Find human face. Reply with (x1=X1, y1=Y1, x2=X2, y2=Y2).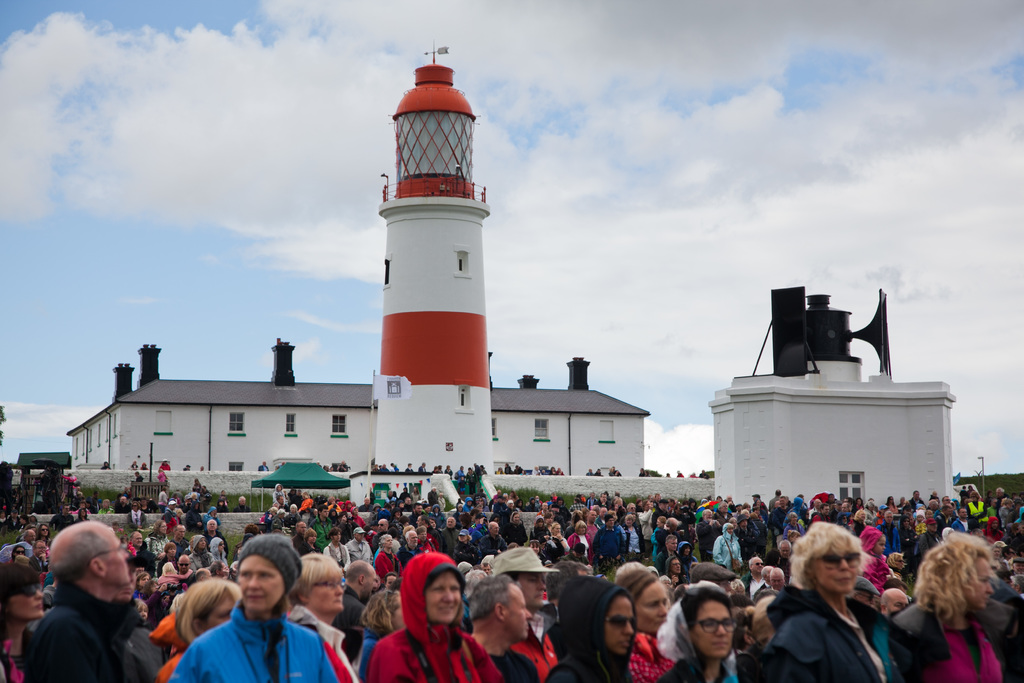
(x1=308, y1=567, x2=341, y2=616).
